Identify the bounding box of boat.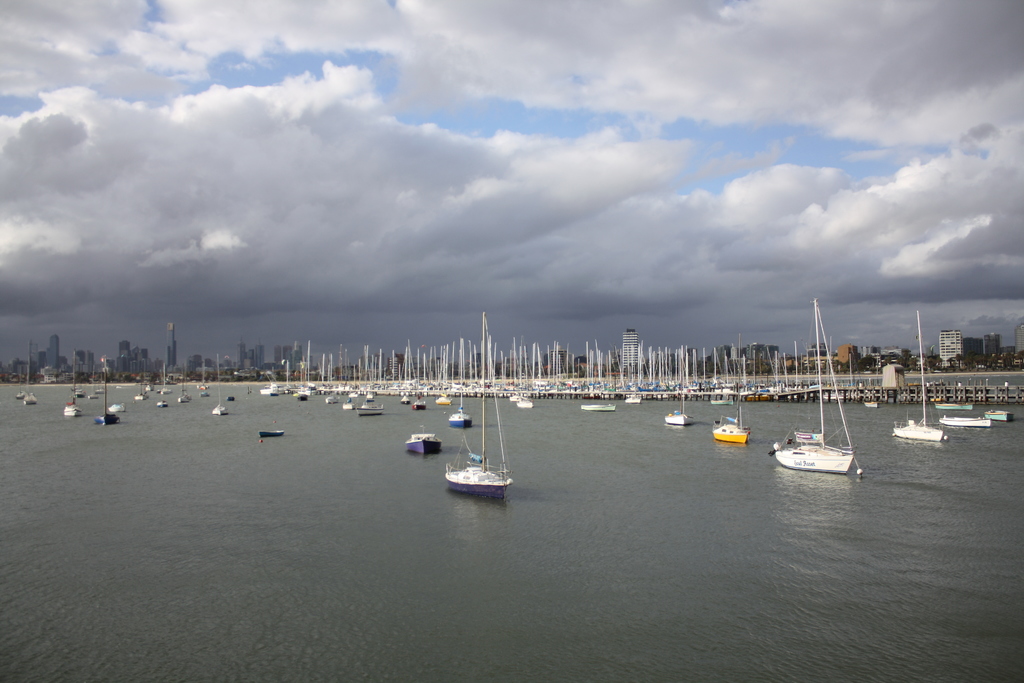
crop(177, 374, 191, 401).
